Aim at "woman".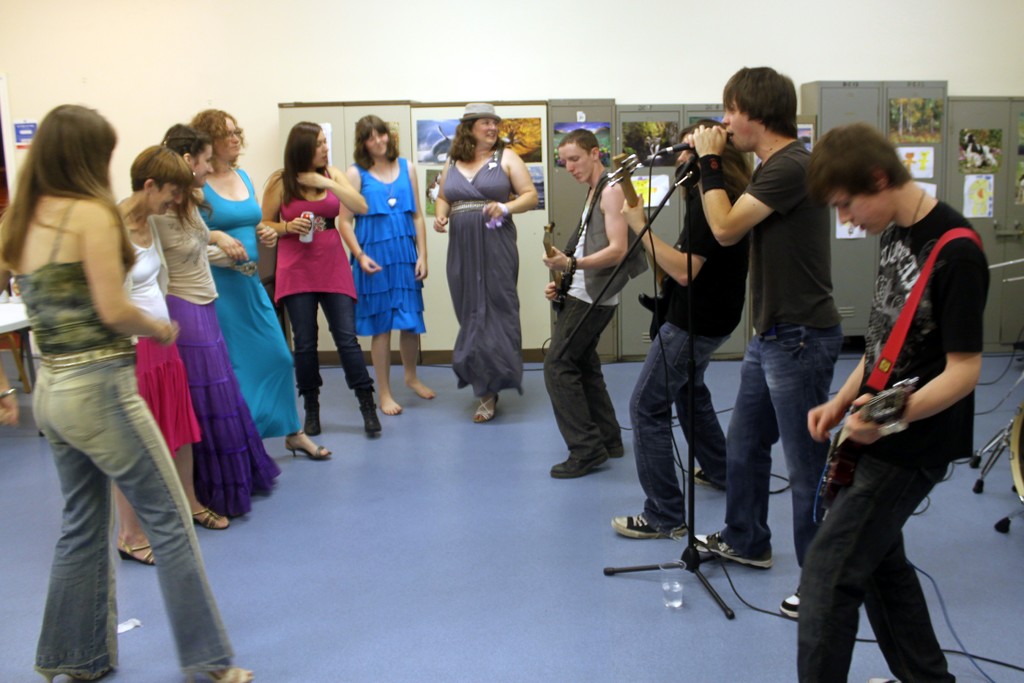
Aimed at x1=0, y1=101, x2=255, y2=682.
